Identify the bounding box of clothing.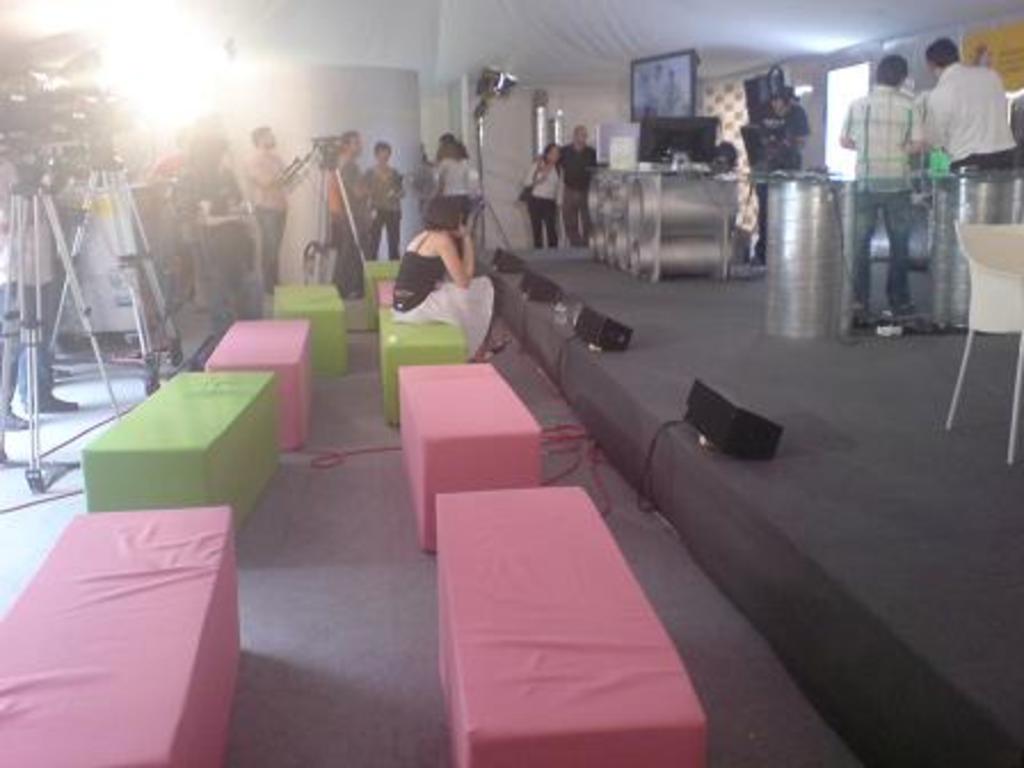
{"left": 256, "top": 149, "right": 286, "bottom": 274}.
